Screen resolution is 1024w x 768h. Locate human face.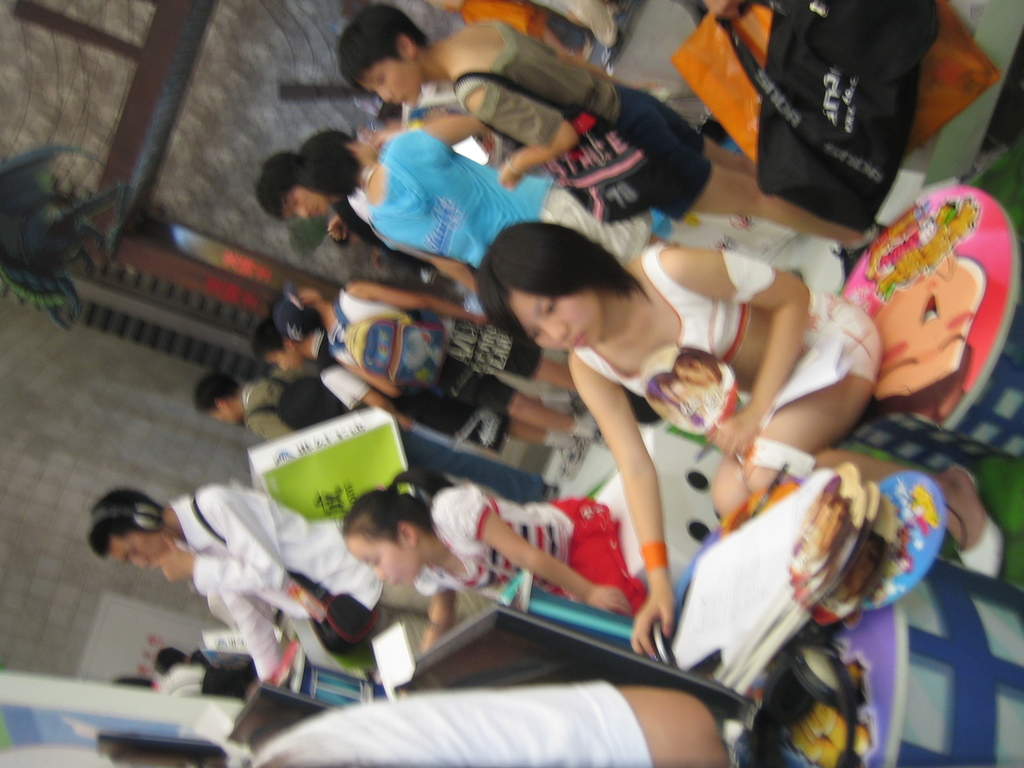
(871,257,988,393).
